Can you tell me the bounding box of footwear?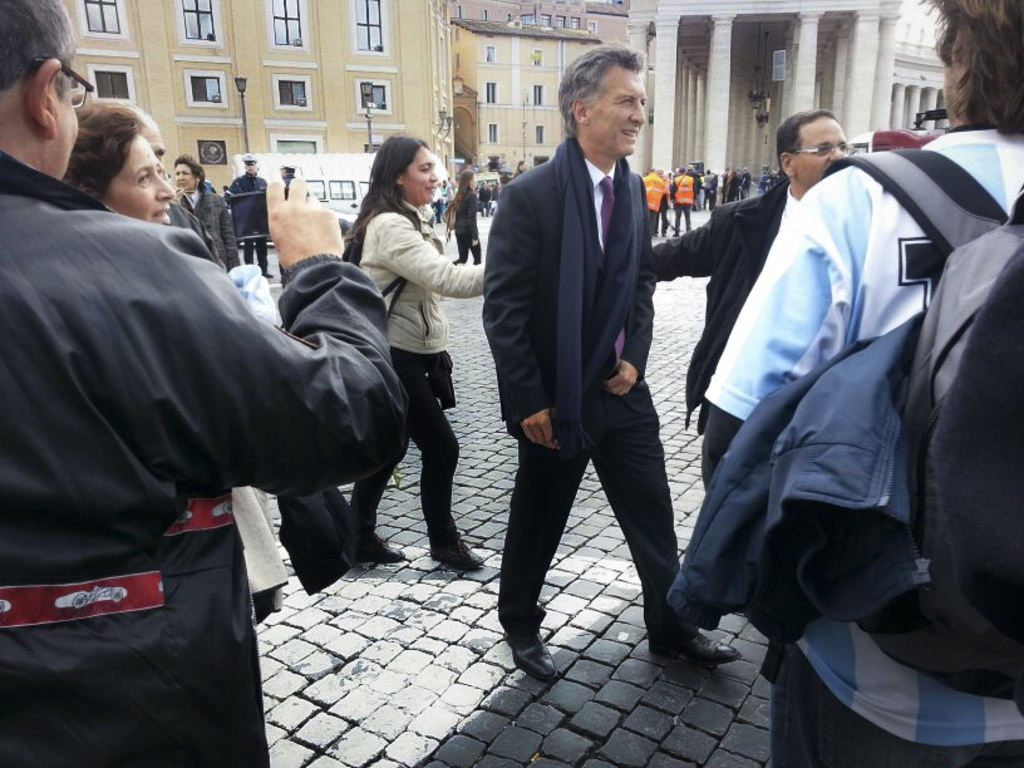
l=673, t=236, r=679, b=237.
